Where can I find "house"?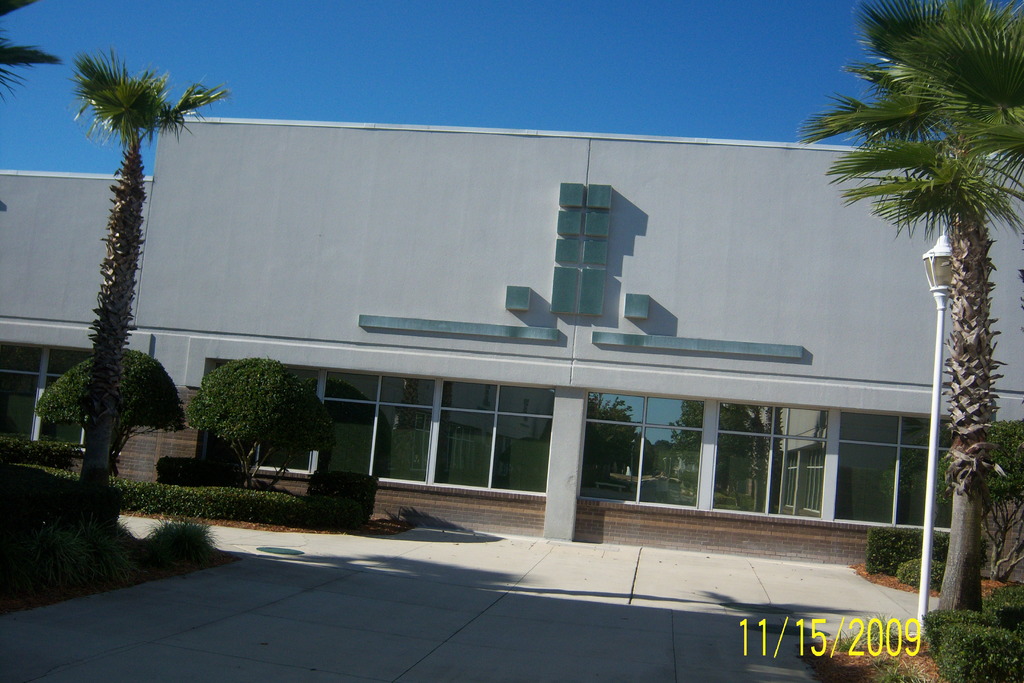
You can find it at [left=0, top=109, right=1023, bottom=565].
